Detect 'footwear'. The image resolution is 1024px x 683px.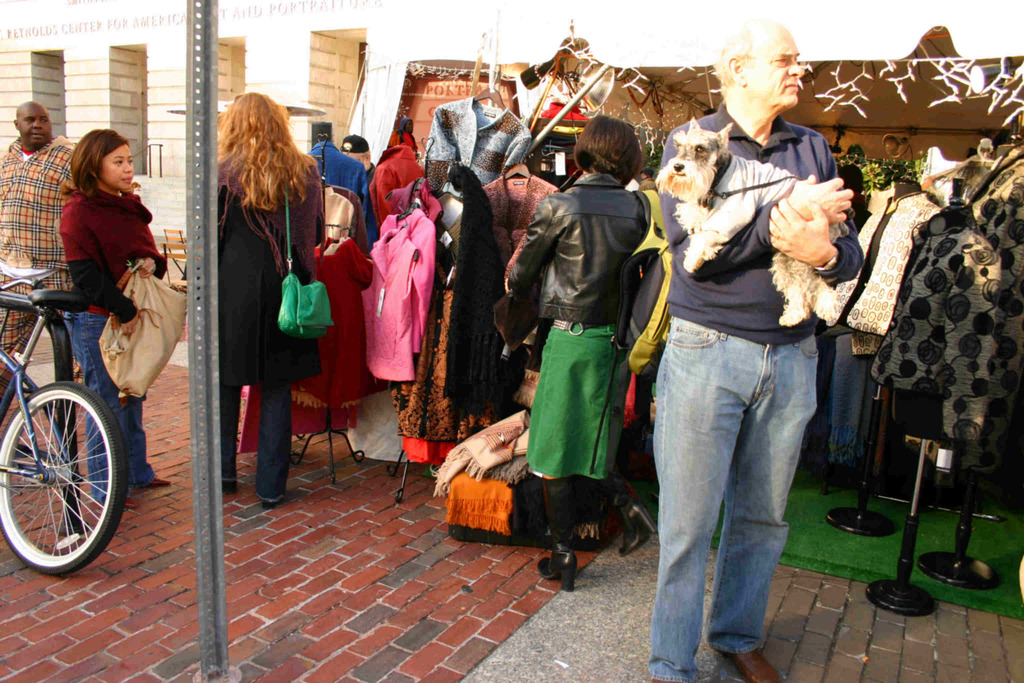
255/482/282/511.
